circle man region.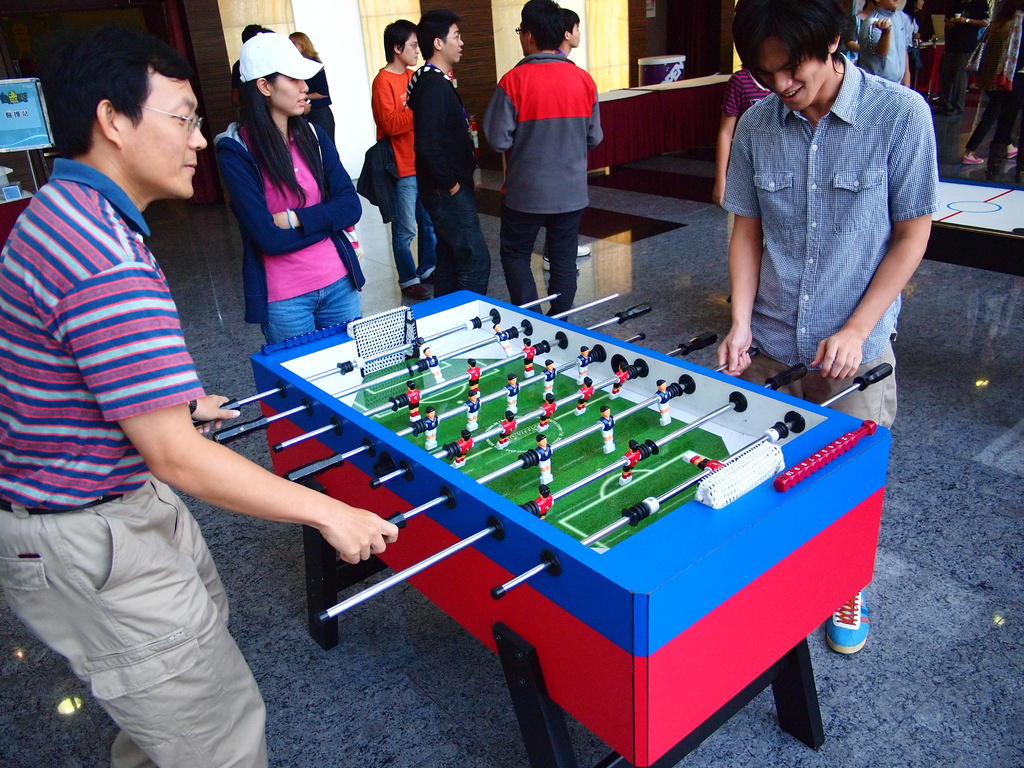
Region: {"left": 360, "top": 13, "right": 449, "bottom": 301}.
